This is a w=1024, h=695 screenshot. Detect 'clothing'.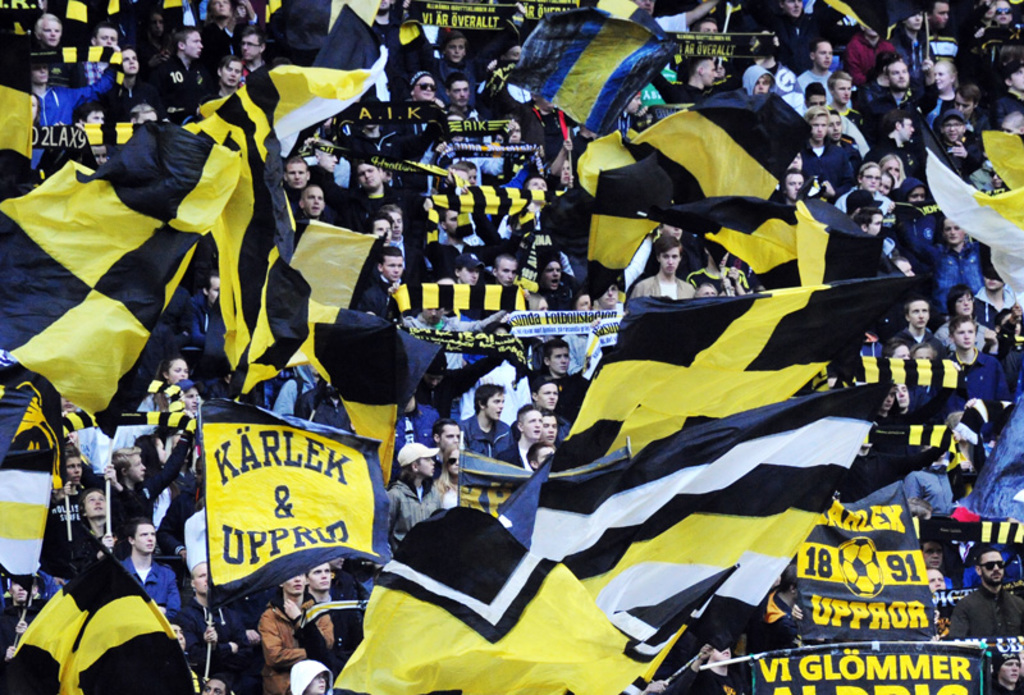
(332,197,394,246).
